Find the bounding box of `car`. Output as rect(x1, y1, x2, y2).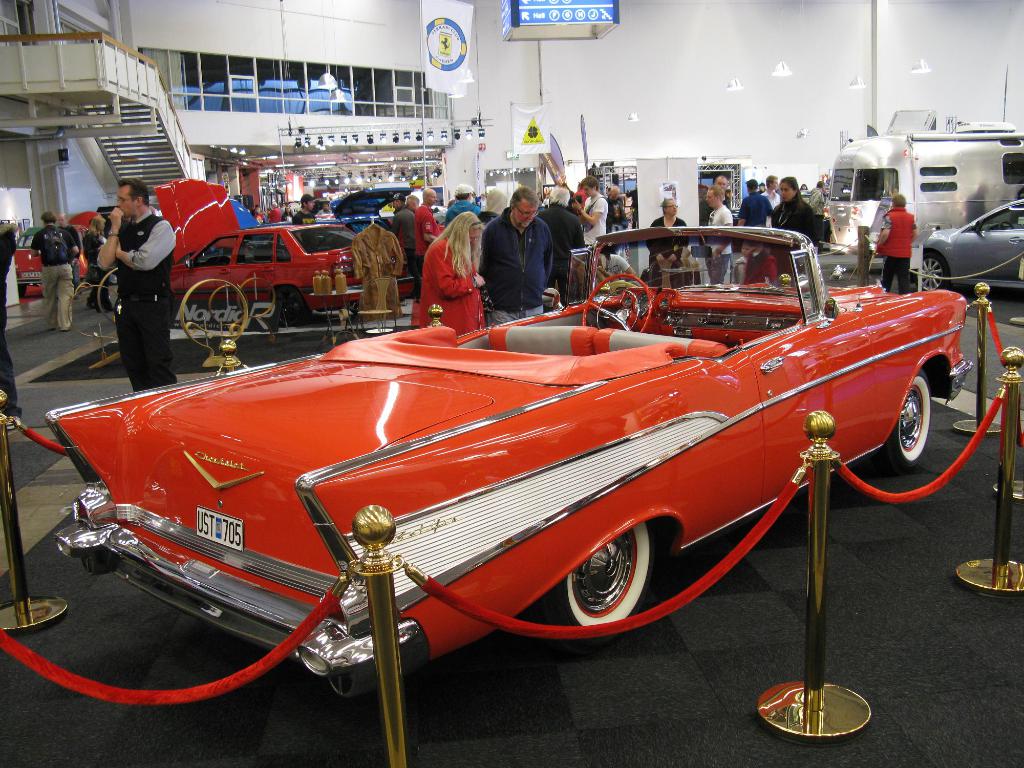
rect(0, 248, 987, 721).
